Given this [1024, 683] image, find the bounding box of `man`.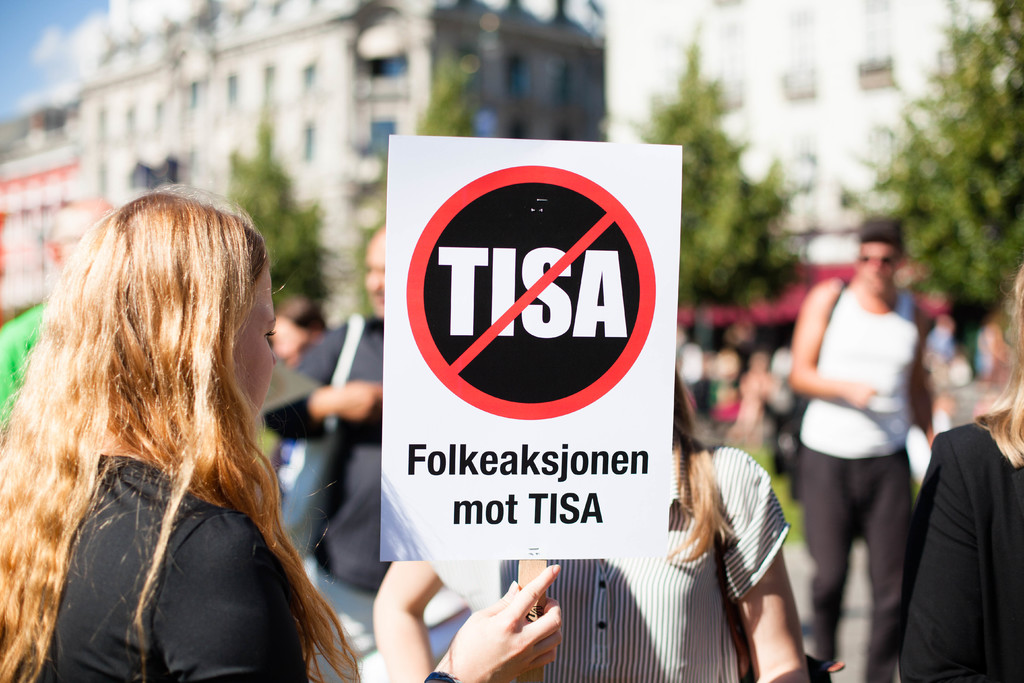
{"x1": 260, "y1": 223, "x2": 479, "y2": 682}.
